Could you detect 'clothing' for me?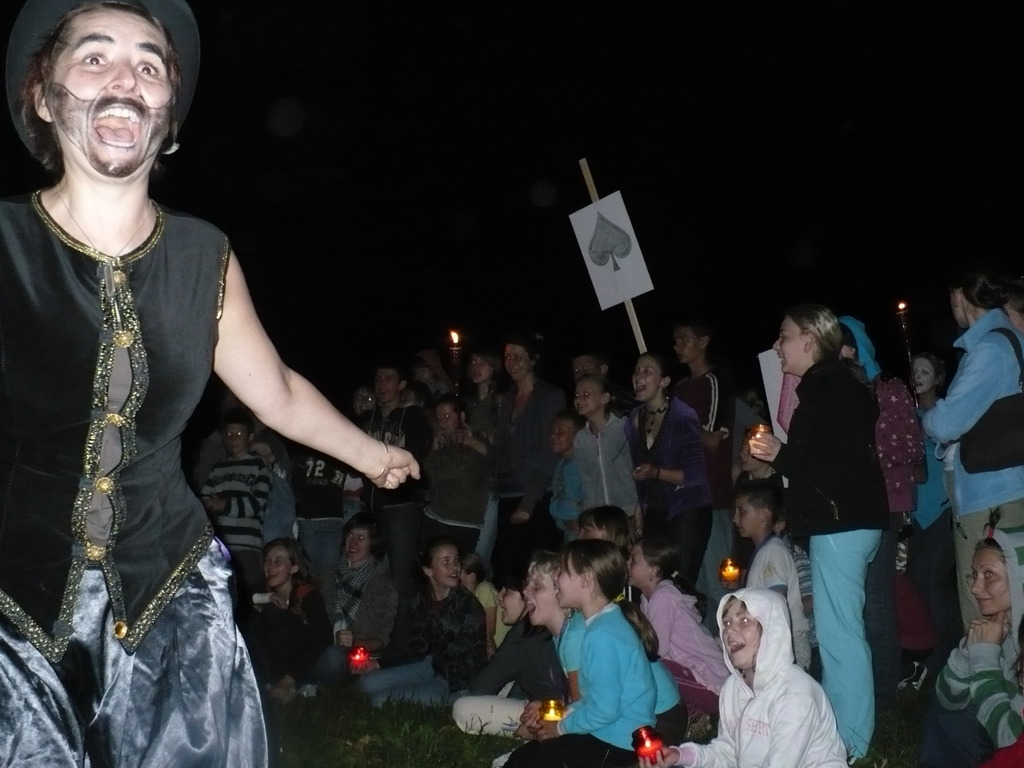
Detection result: BBox(363, 572, 515, 721).
